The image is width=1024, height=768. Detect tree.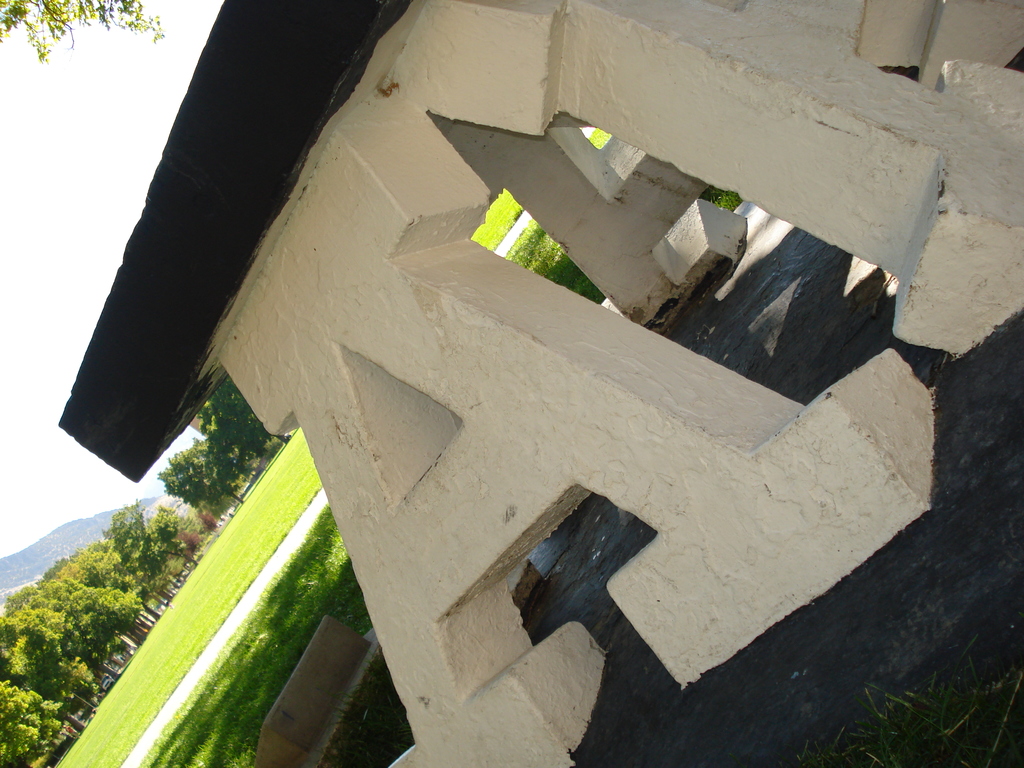
Detection: [191, 384, 298, 449].
